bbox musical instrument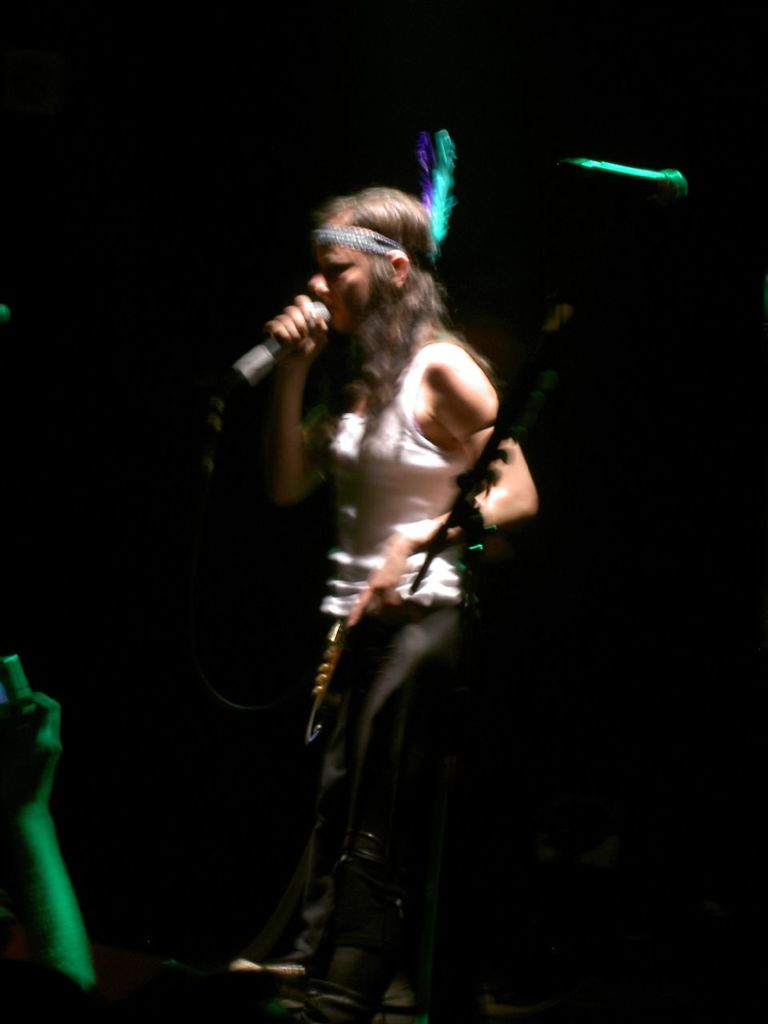
291 540 413 790
